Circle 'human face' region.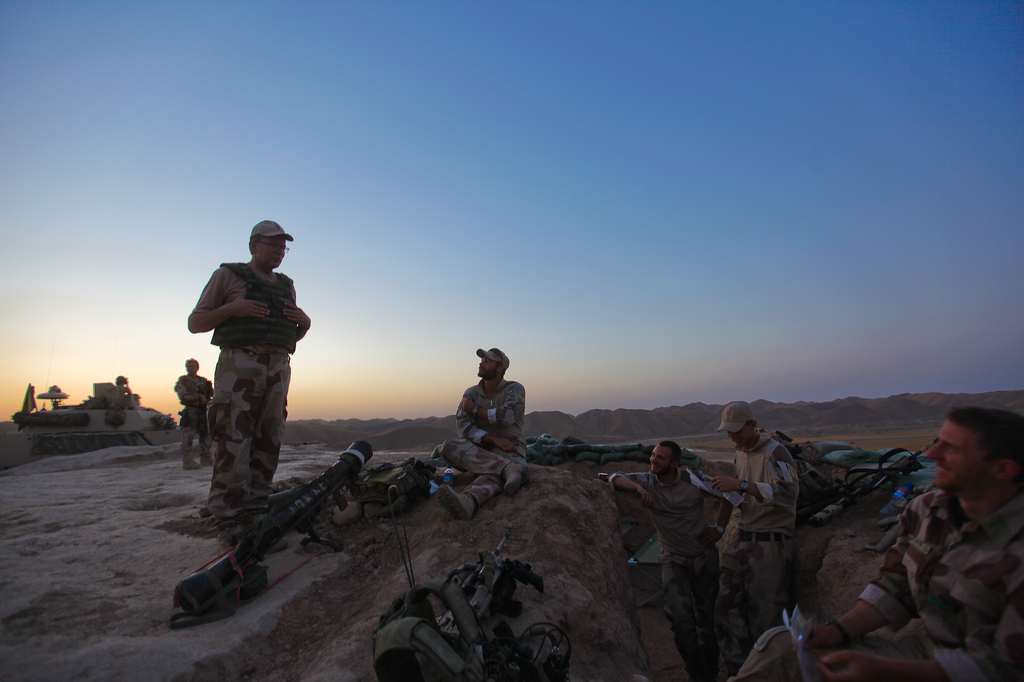
Region: box(648, 440, 669, 473).
